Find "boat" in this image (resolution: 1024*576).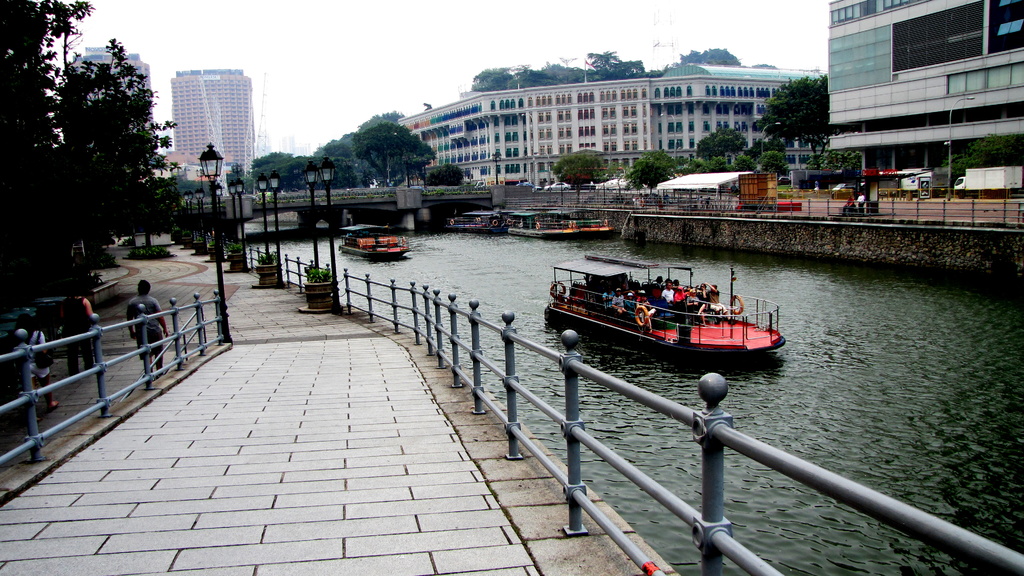
l=444, t=208, r=509, b=241.
